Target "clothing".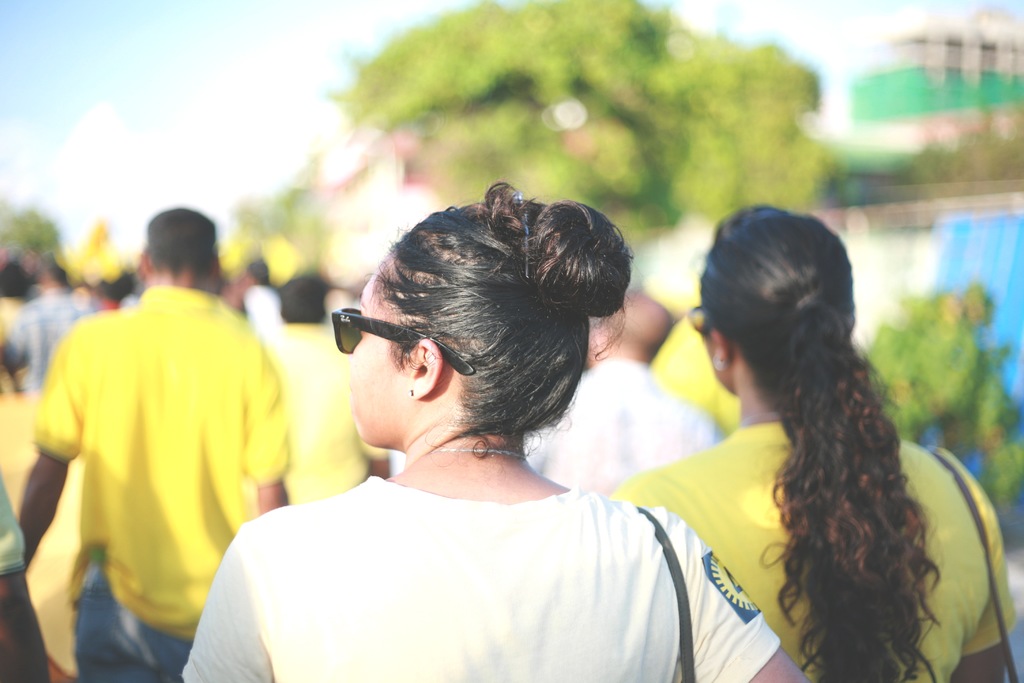
Target region: bbox=[0, 483, 32, 682].
